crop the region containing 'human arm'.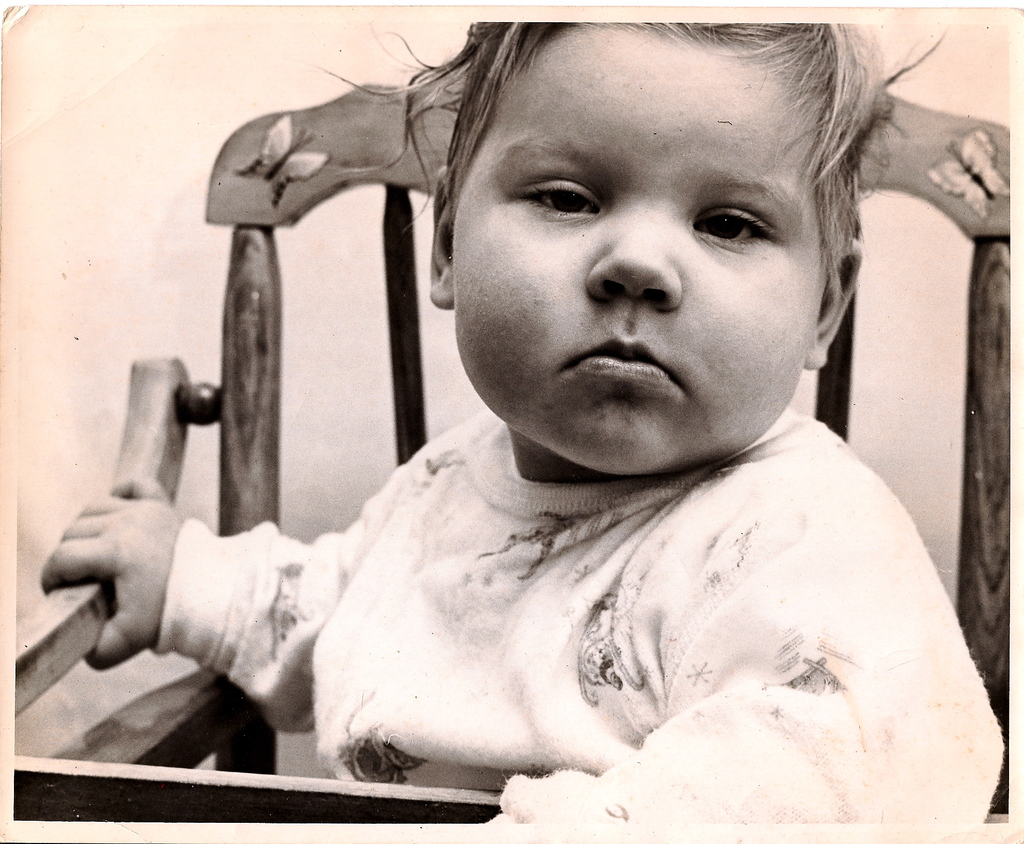
Crop region: [left=33, top=430, right=433, bottom=739].
